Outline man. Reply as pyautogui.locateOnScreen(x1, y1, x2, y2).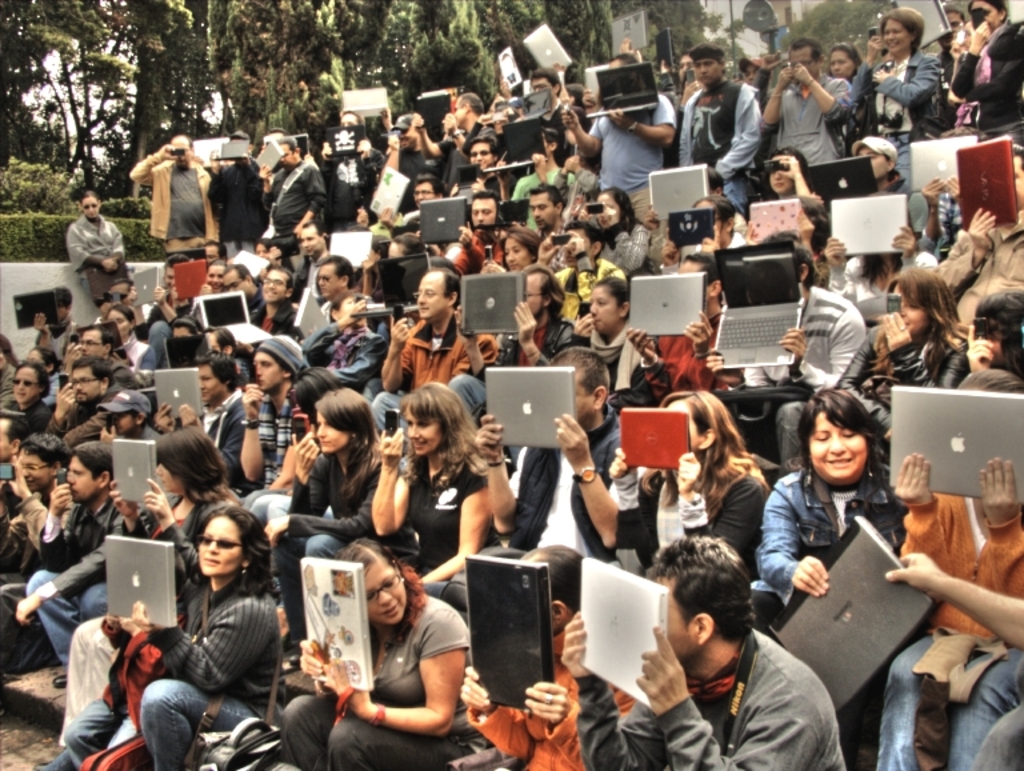
pyautogui.locateOnScreen(196, 241, 225, 267).
